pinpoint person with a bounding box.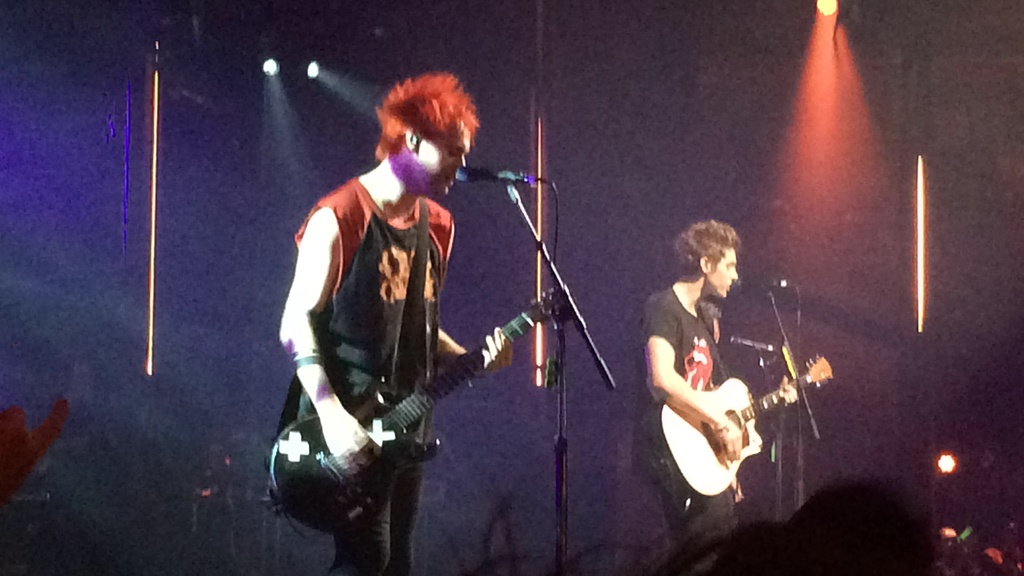
<region>634, 209, 789, 575</region>.
